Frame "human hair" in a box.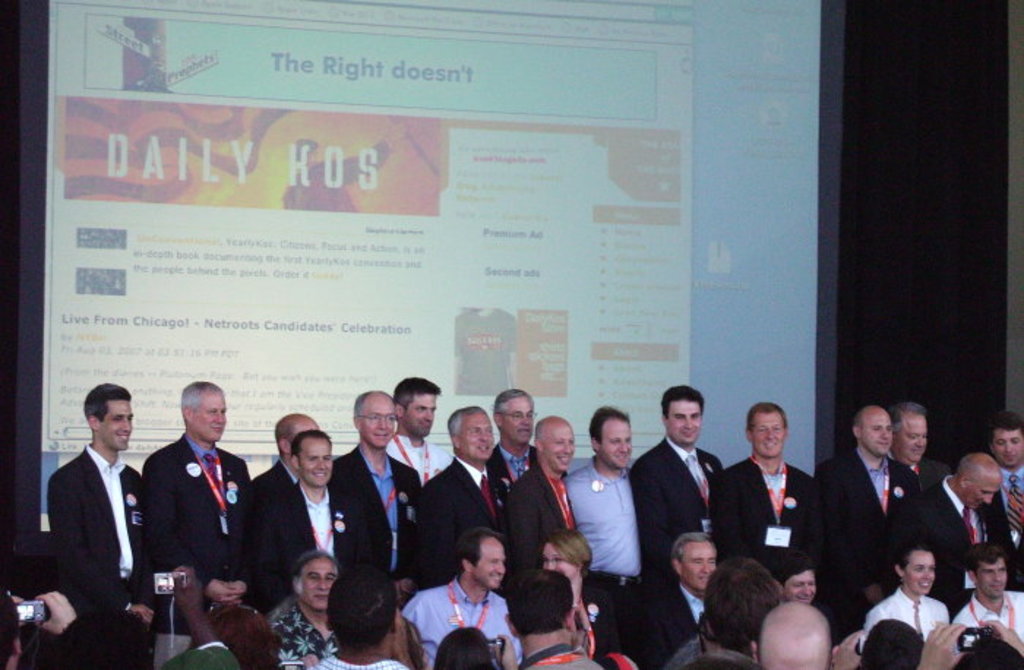
x1=888, y1=398, x2=925, y2=437.
